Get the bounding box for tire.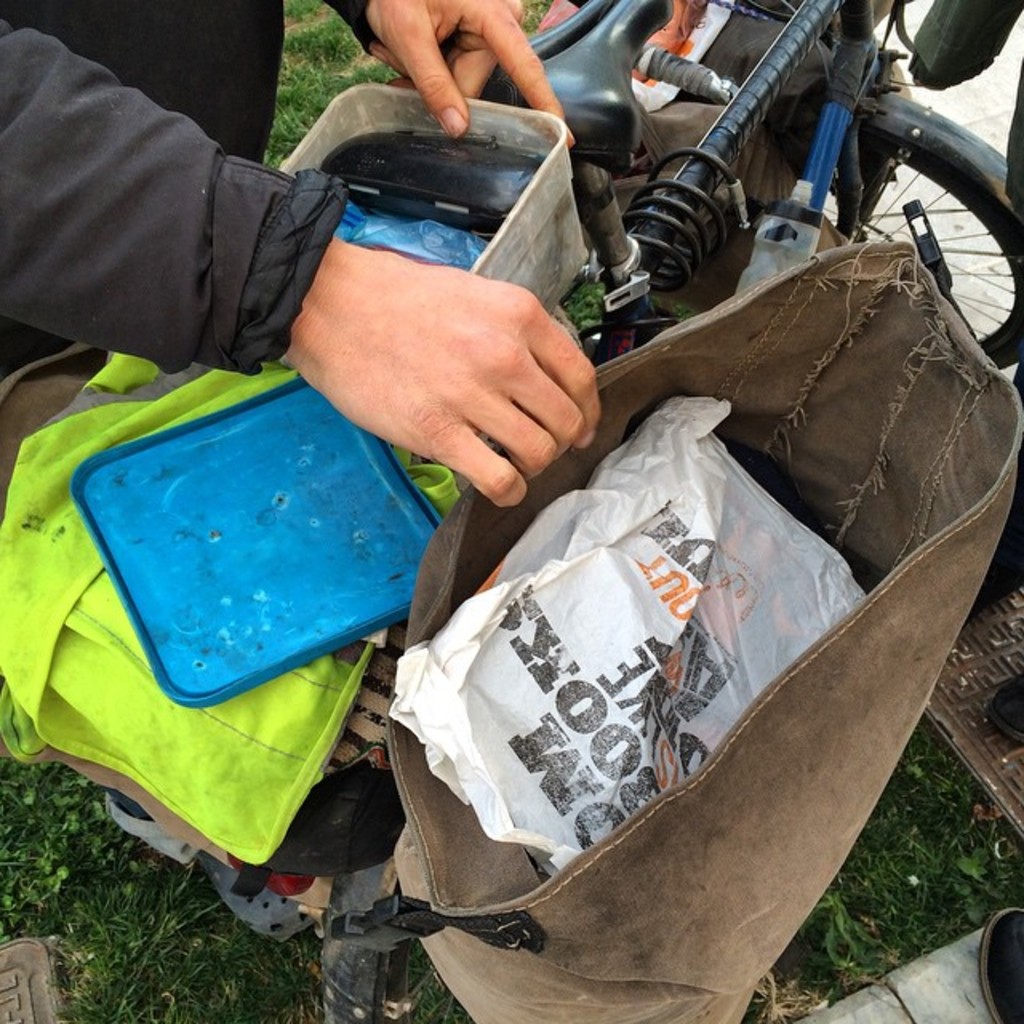
box(859, 94, 1022, 366).
